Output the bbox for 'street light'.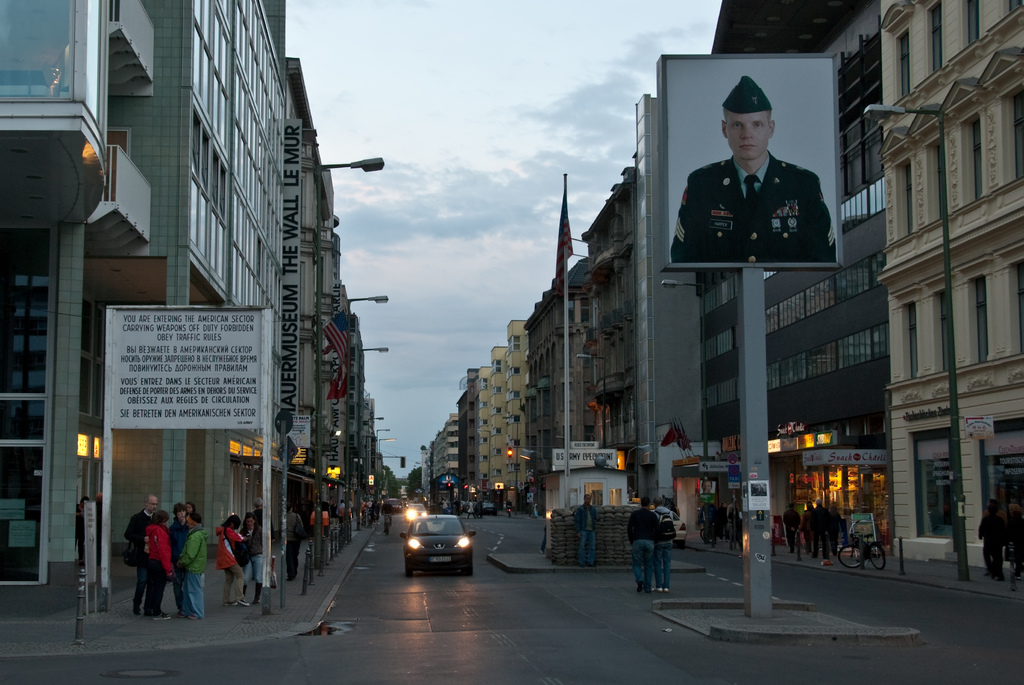
BBox(357, 343, 388, 489).
